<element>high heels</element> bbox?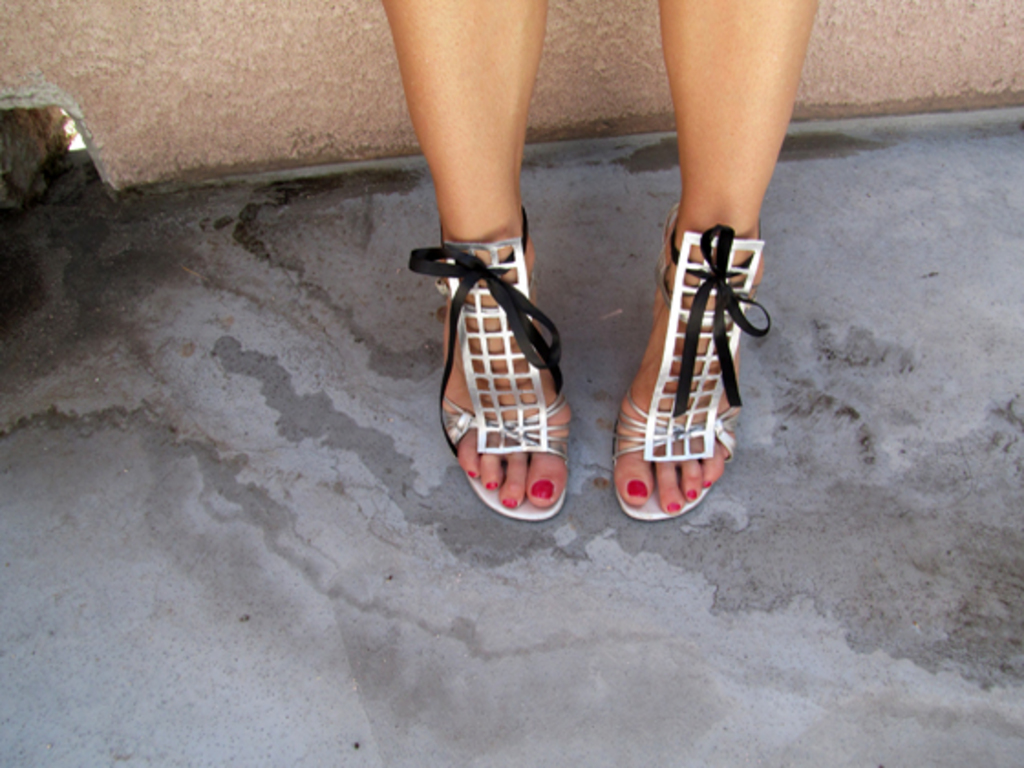
pyautogui.locateOnScreen(609, 207, 772, 523)
